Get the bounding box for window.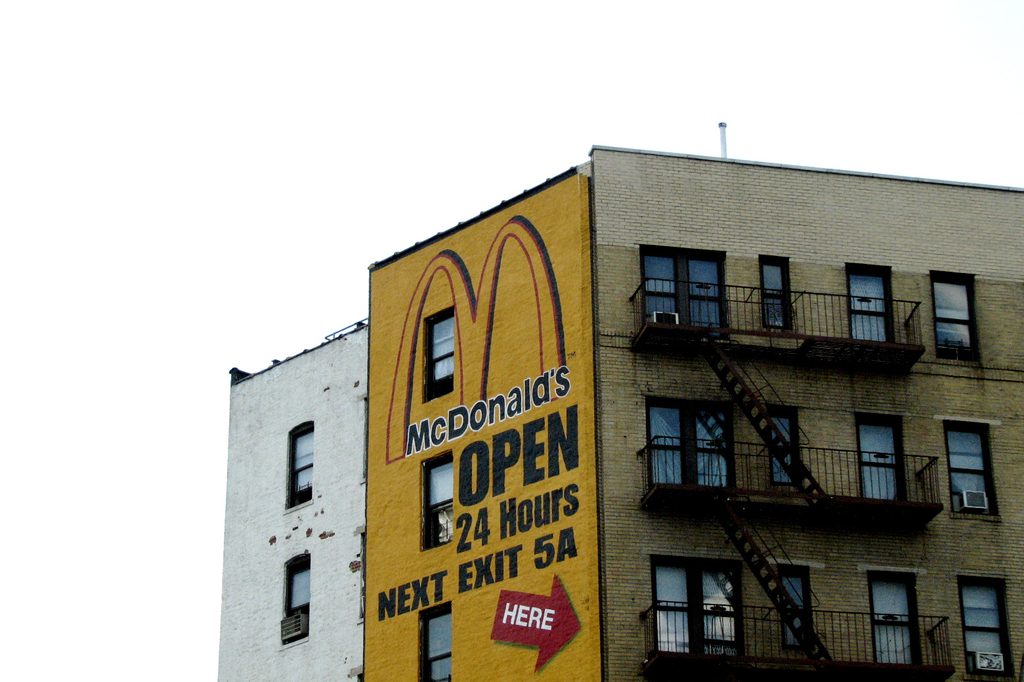
x1=779, y1=561, x2=817, y2=668.
